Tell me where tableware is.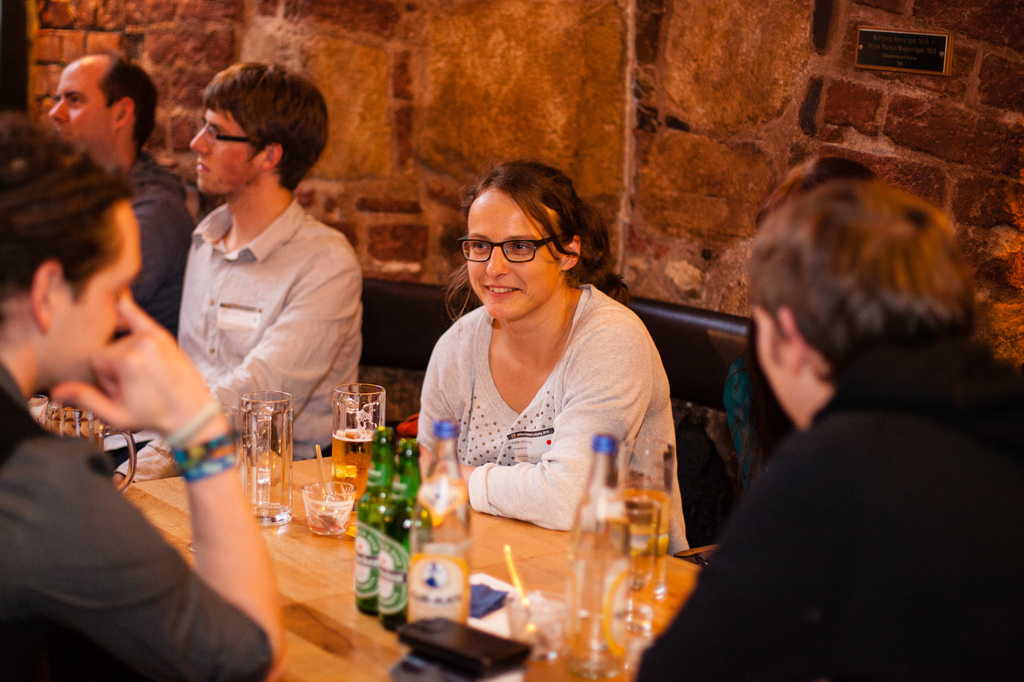
tableware is at crop(301, 477, 355, 534).
